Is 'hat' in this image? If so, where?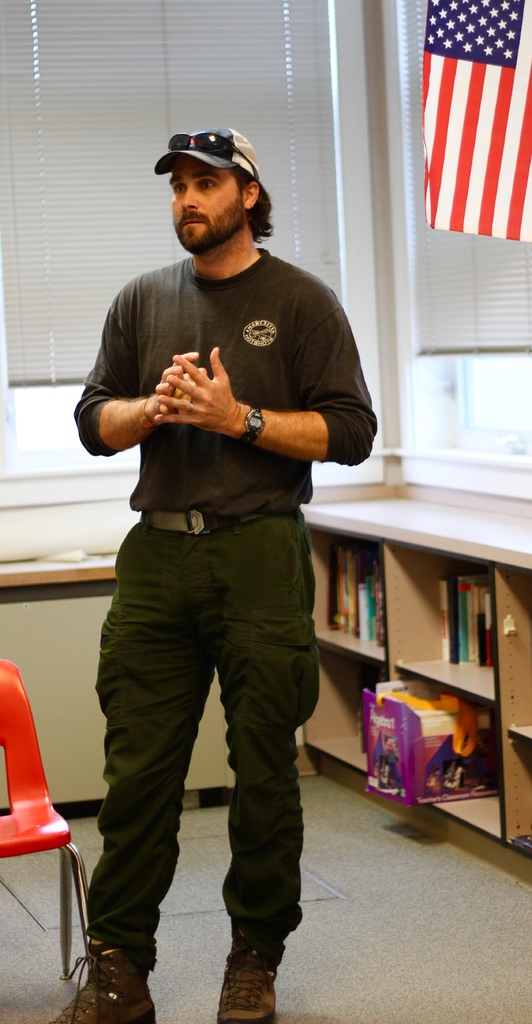
Yes, at 150 125 262 185.
